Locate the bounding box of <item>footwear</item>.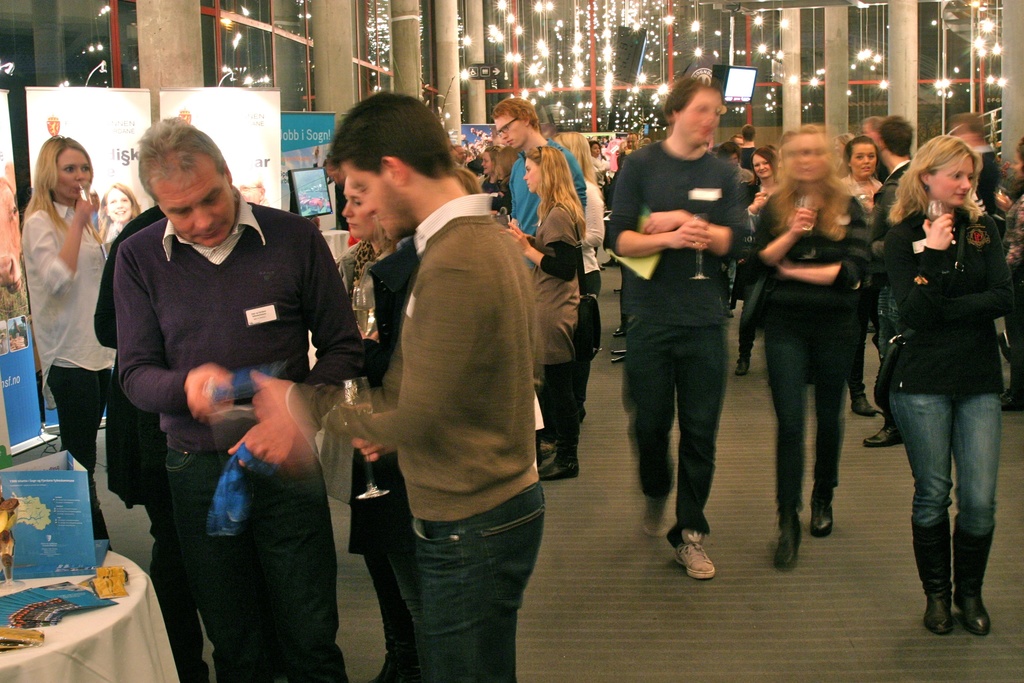
Bounding box: BBox(772, 520, 804, 573).
